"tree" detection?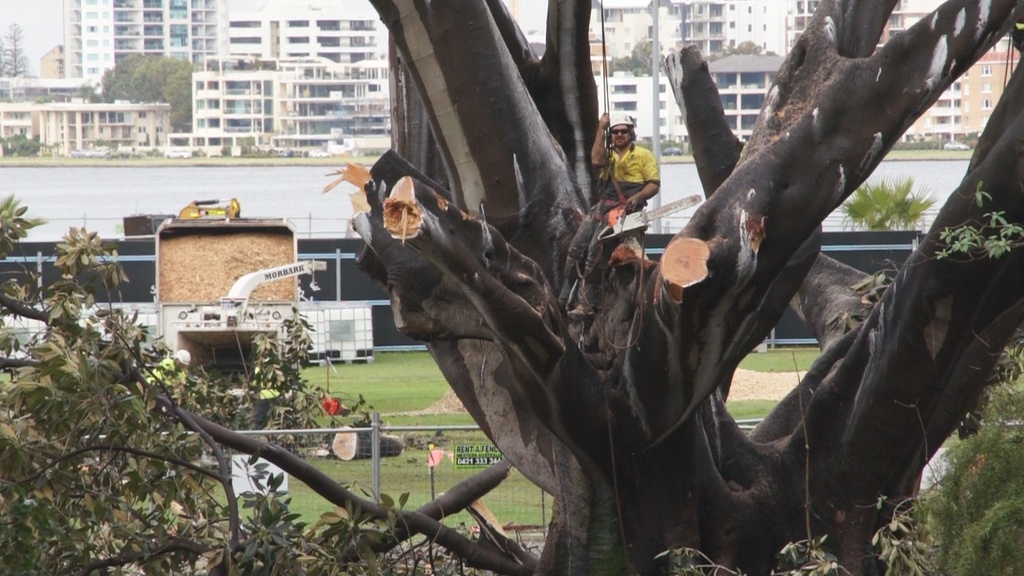
241,133,256,158
